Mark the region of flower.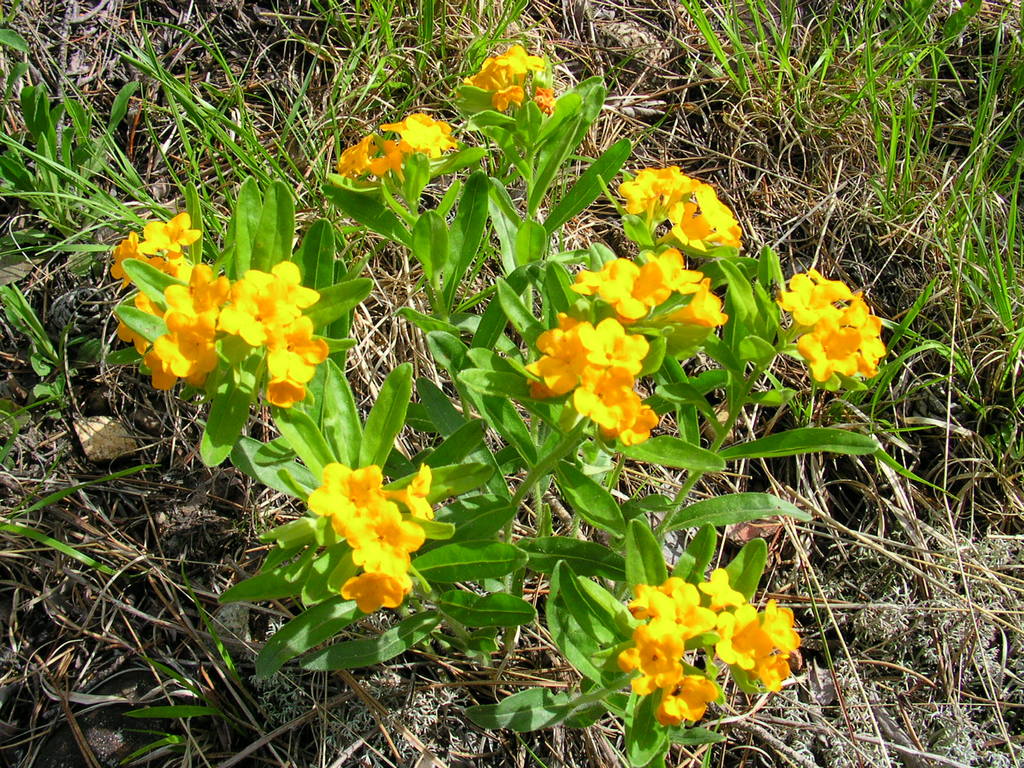
Region: [382, 463, 438, 526].
